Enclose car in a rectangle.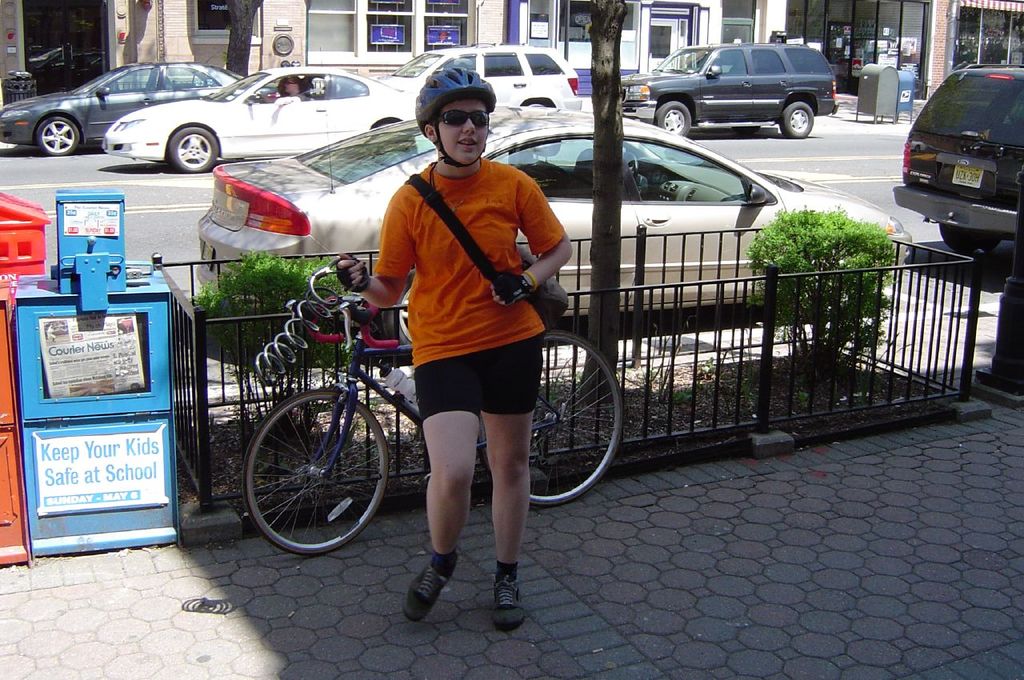
{"x1": 890, "y1": 58, "x2": 1023, "y2": 259}.
